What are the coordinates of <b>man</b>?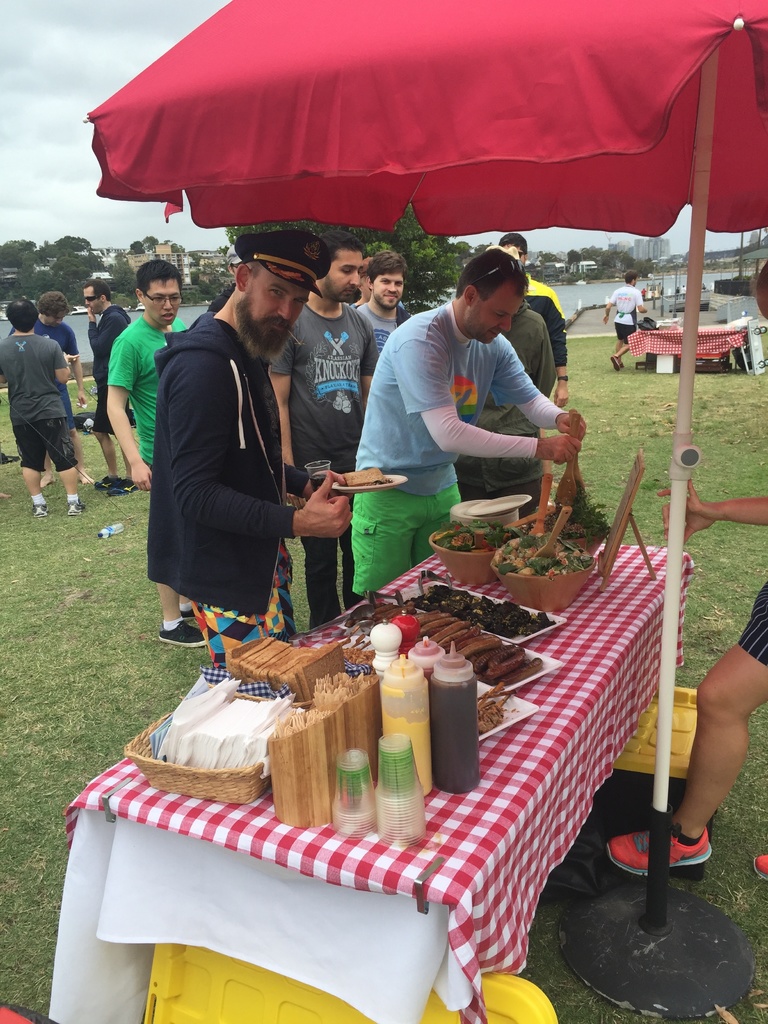
x1=340 y1=244 x2=588 y2=594.
